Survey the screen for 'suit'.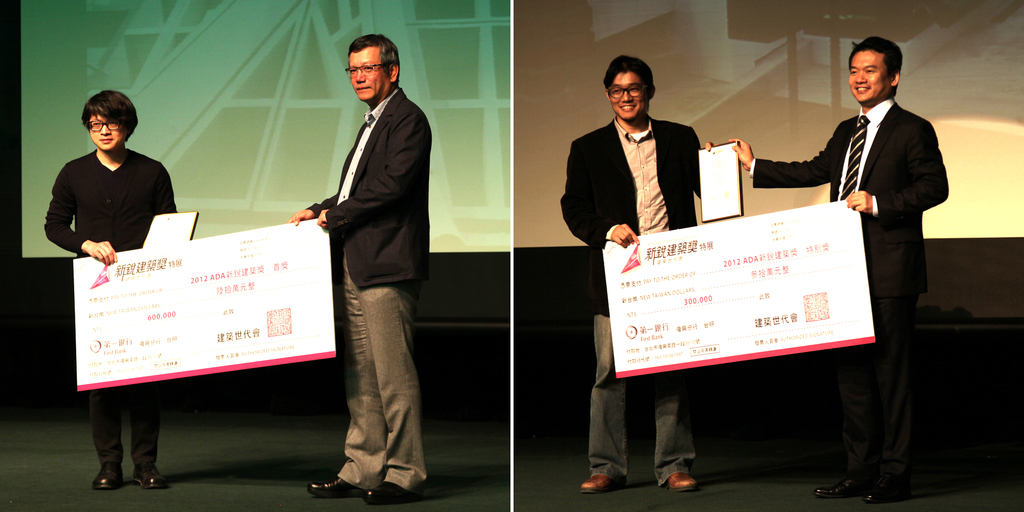
Survey found: (745, 93, 951, 463).
